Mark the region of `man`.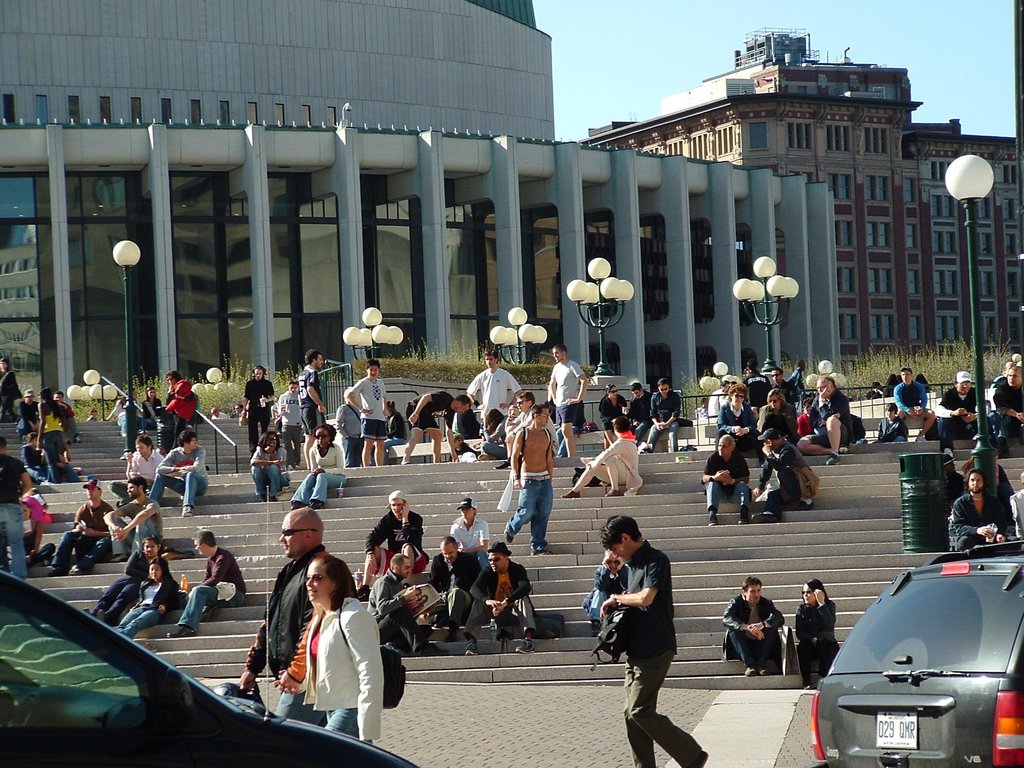
Region: {"x1": 598, "y1": 514, "x2": 709, "y2": 767}.
